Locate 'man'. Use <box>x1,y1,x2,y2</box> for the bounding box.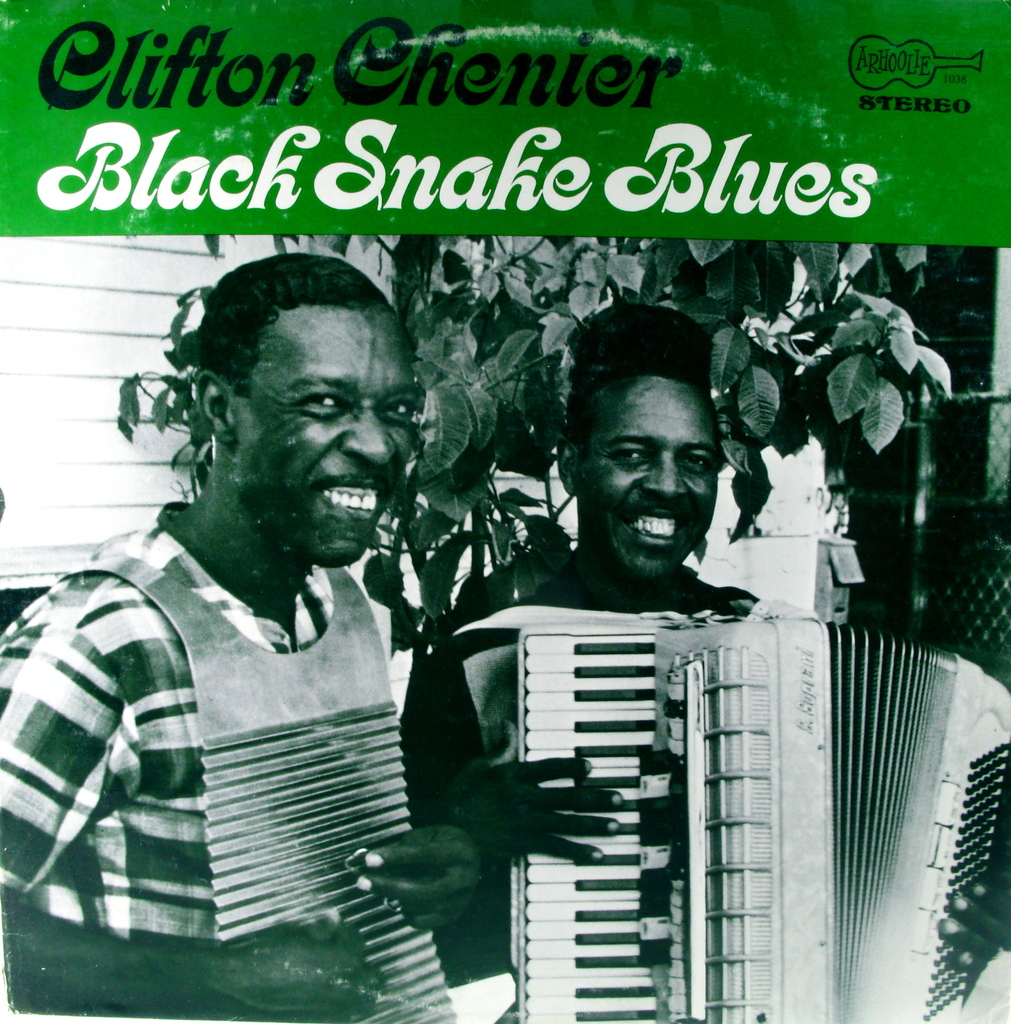
<box>400,303,776,1020</box>.
